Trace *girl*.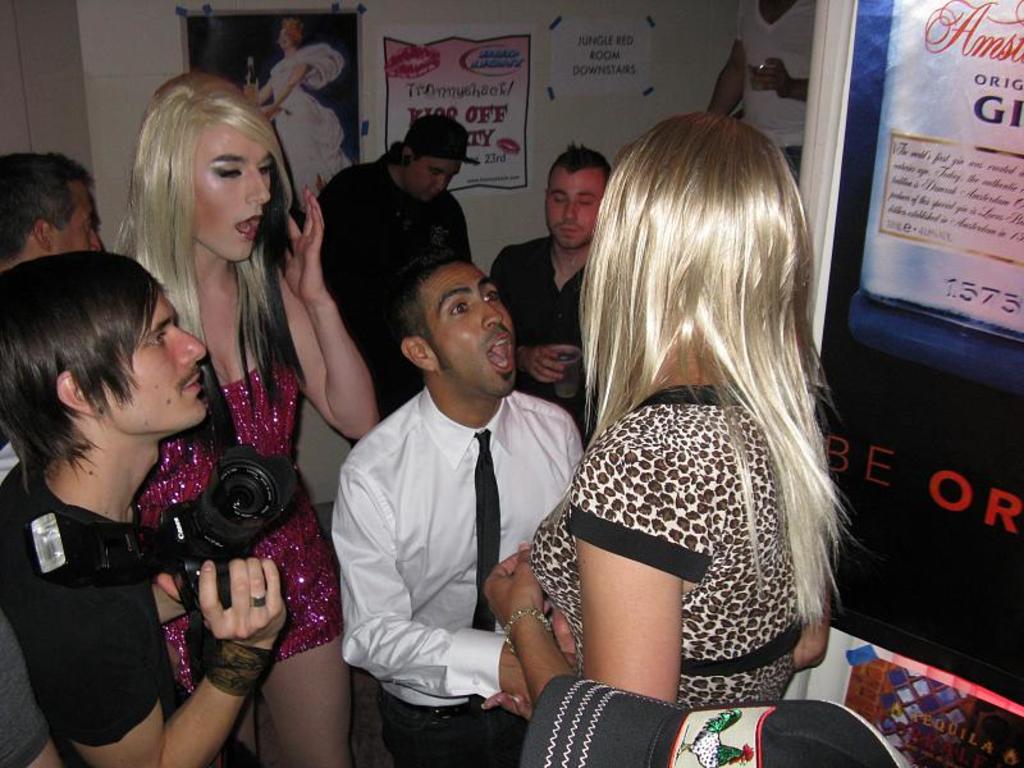
Traced to region(486, 118, 849, 705).
